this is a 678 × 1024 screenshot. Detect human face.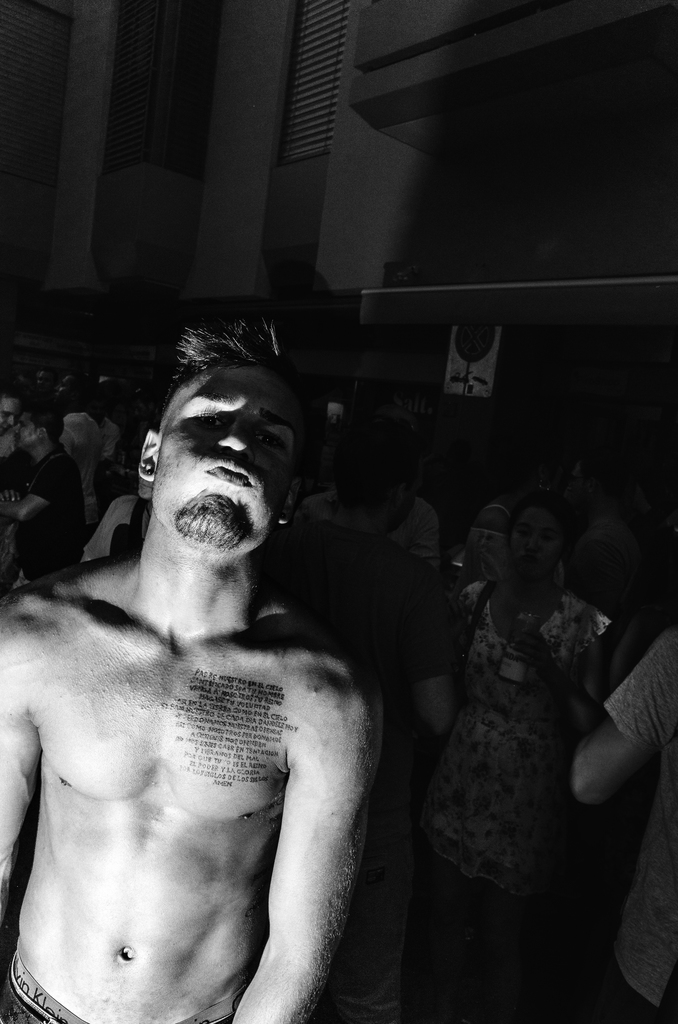
bbox=(508, 502, 565, 579).
